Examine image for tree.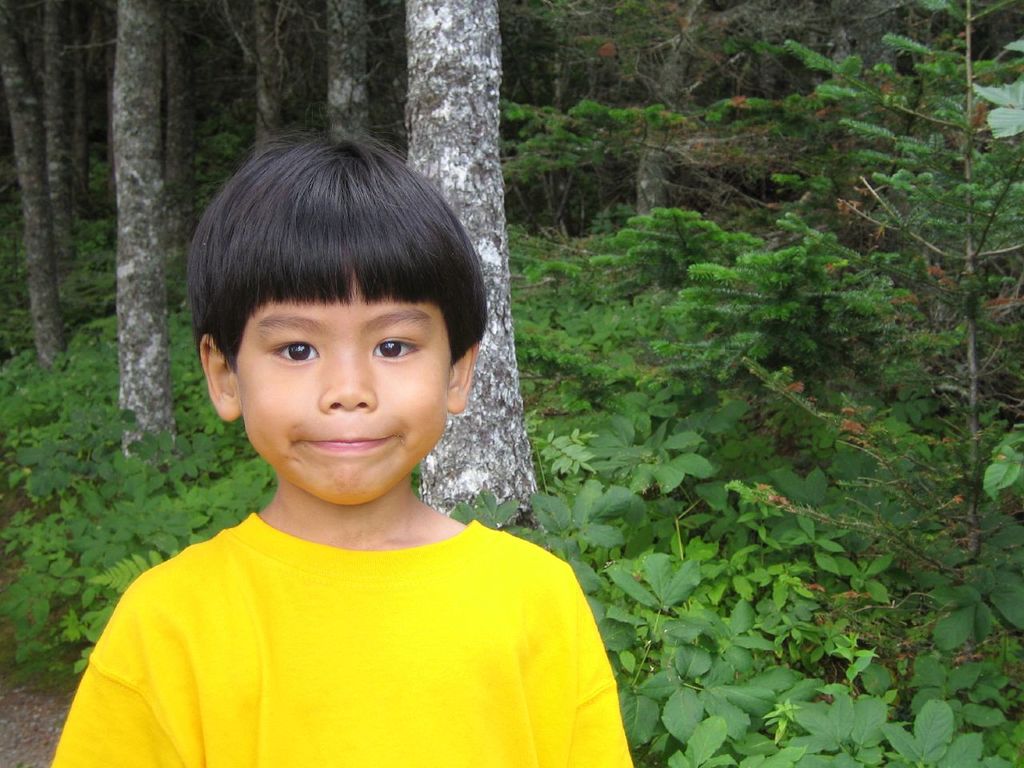
Examination result: Rect(498, 0, 807, 317).
